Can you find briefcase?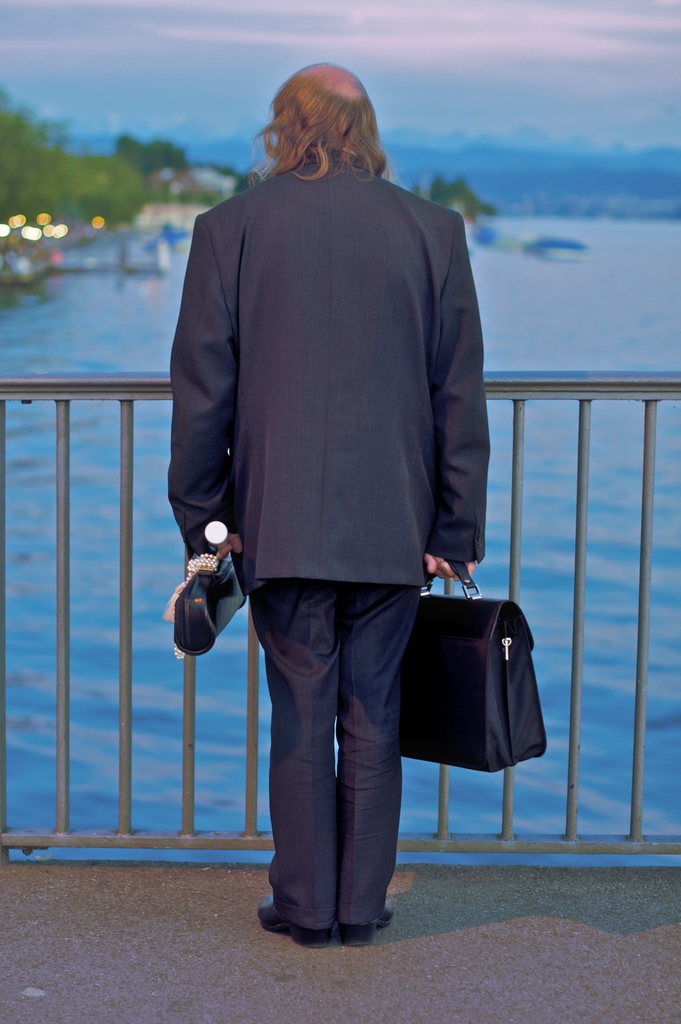
Yes, bounding box: left=399, top=554, right=544, bottom=772.
